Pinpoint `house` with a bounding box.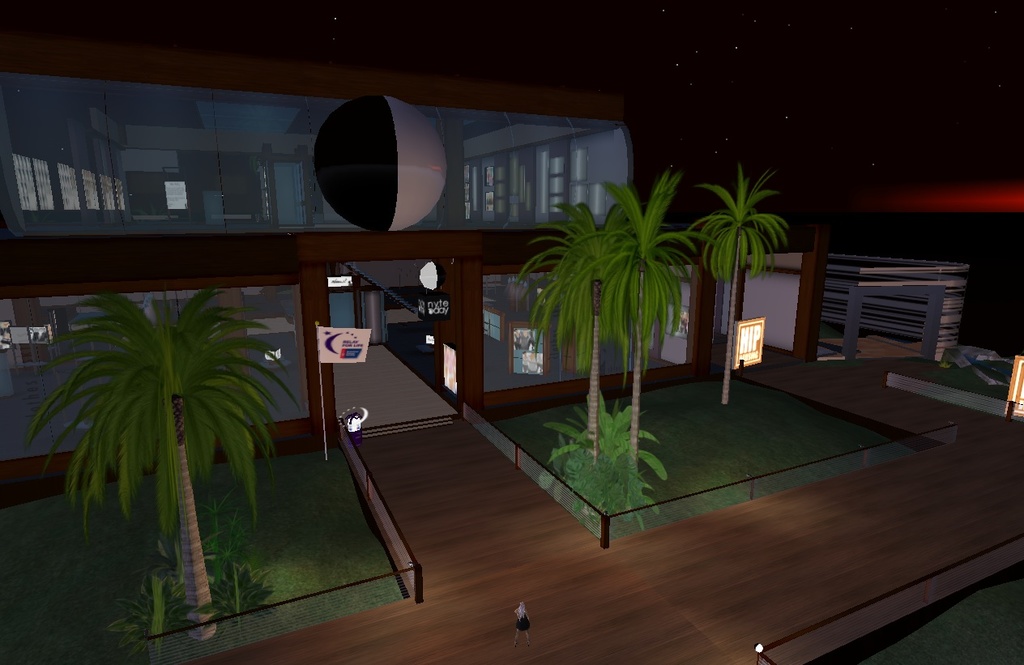
region(0, 26, 663, 458).
